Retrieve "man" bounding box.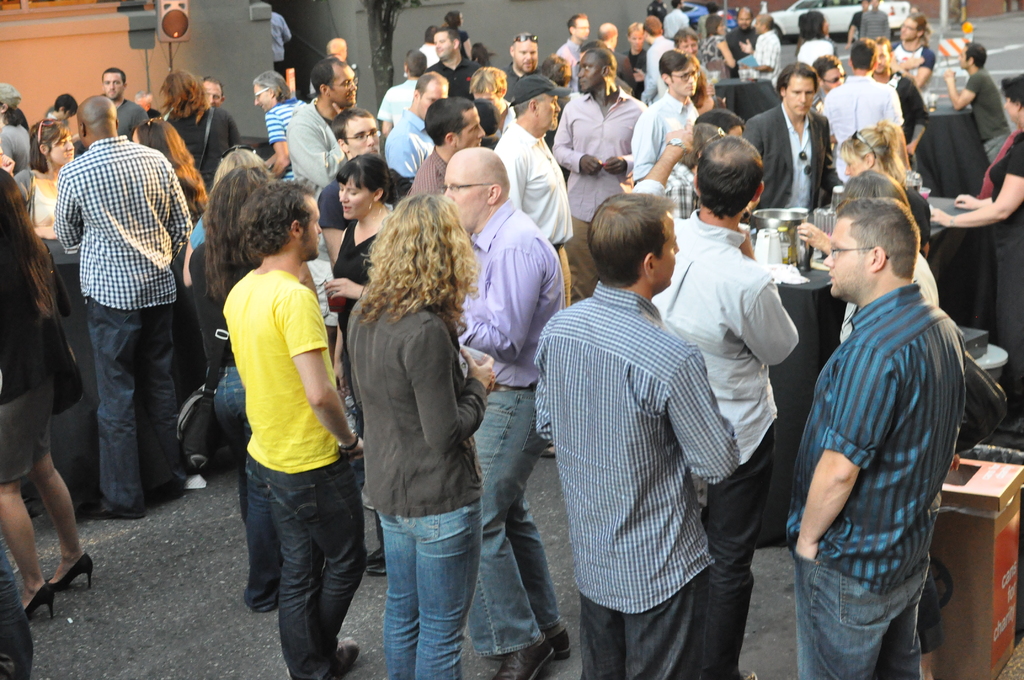
Bounding box: [404, 96, 484, 197].
